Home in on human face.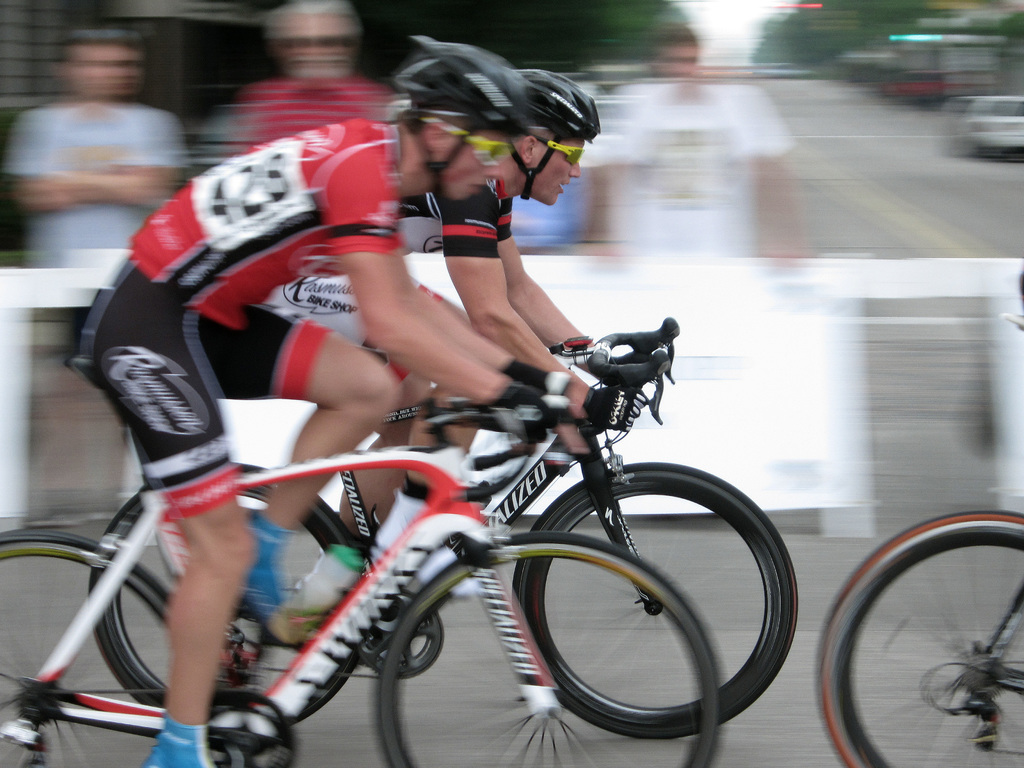
Homed in at x1=47 y1=25 x2=145 y2=97.
